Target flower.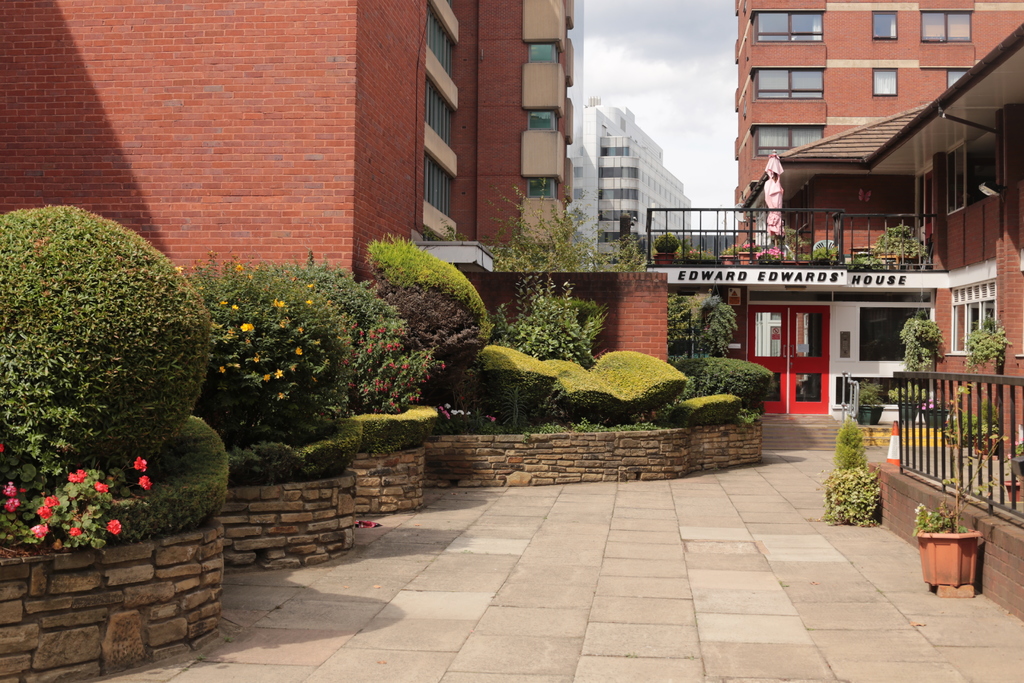
Target region: {"x1": 135, "y1": 474, "x2": 152, "y2": 488}.
